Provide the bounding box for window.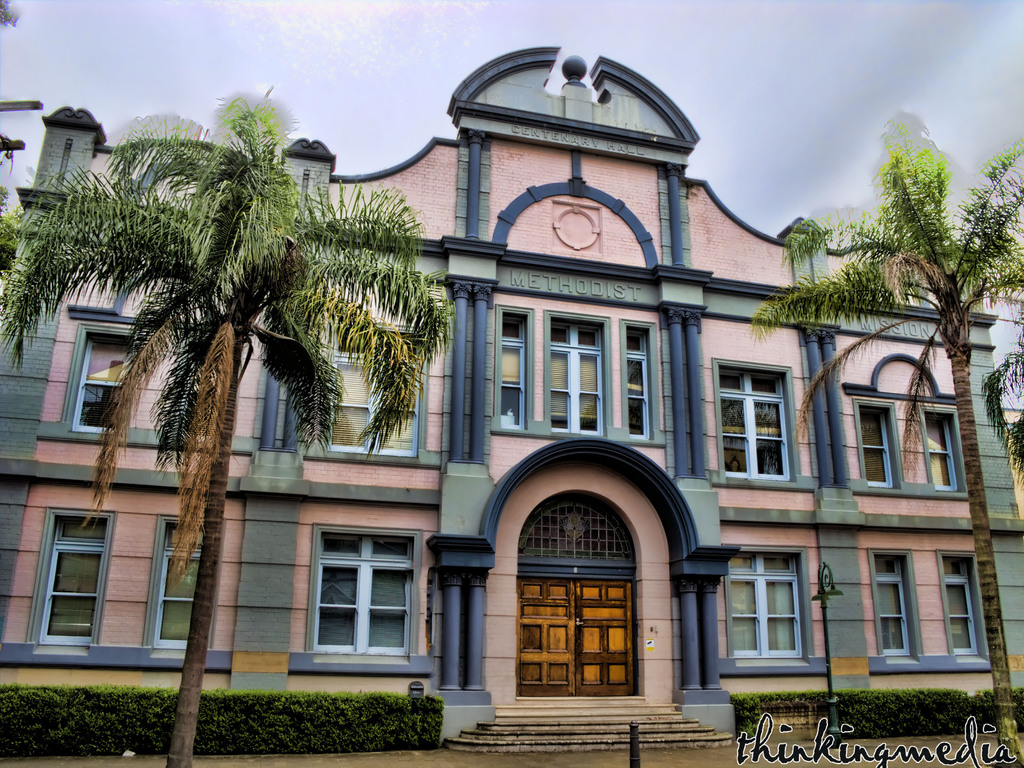
box=[859, 390, 900, 481].
